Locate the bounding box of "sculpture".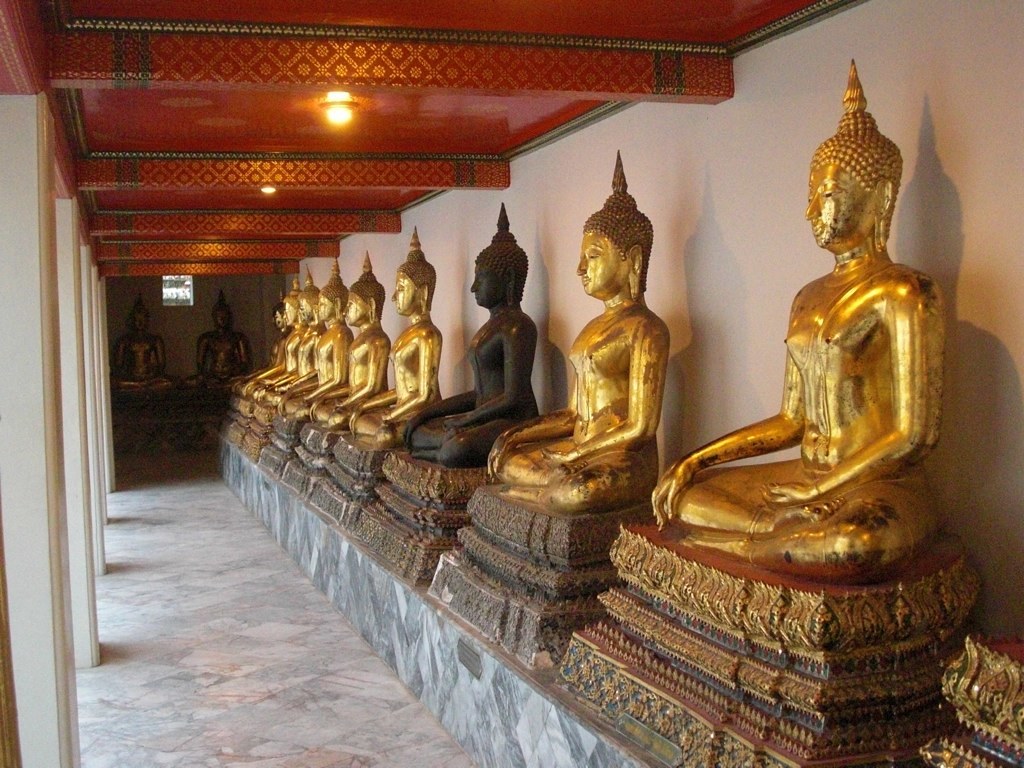
Bounding box: box(224, 305, 277, 457).
